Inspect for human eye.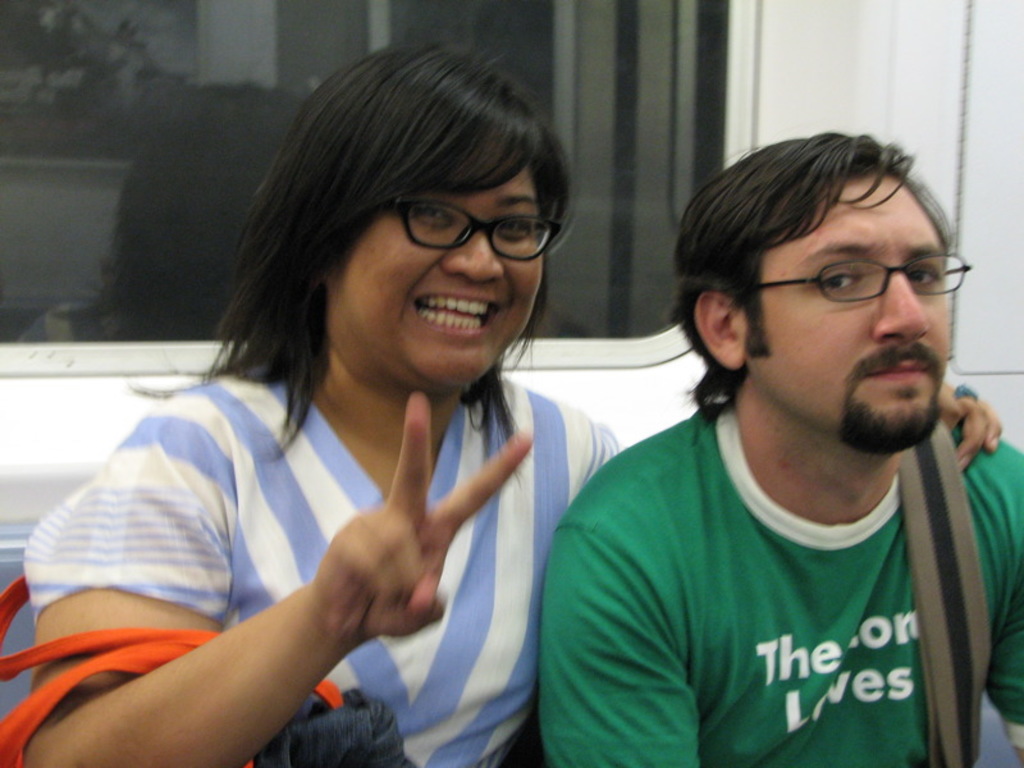
Inspection: bbox=[407, 193, 460, 224].
